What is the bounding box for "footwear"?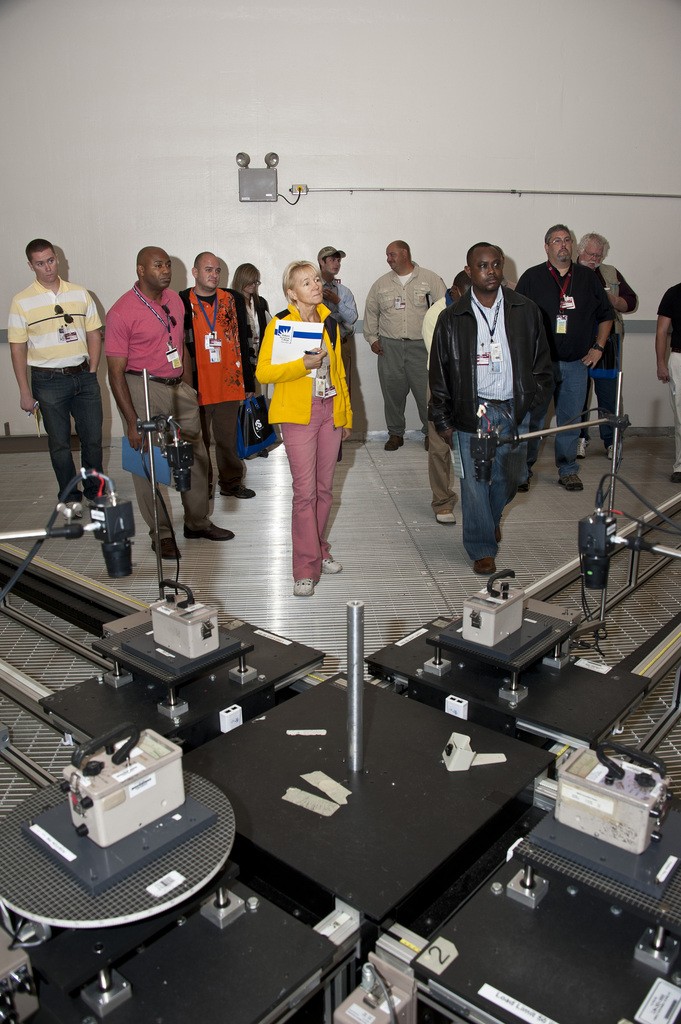
crop(571, 440, 592, 460).
